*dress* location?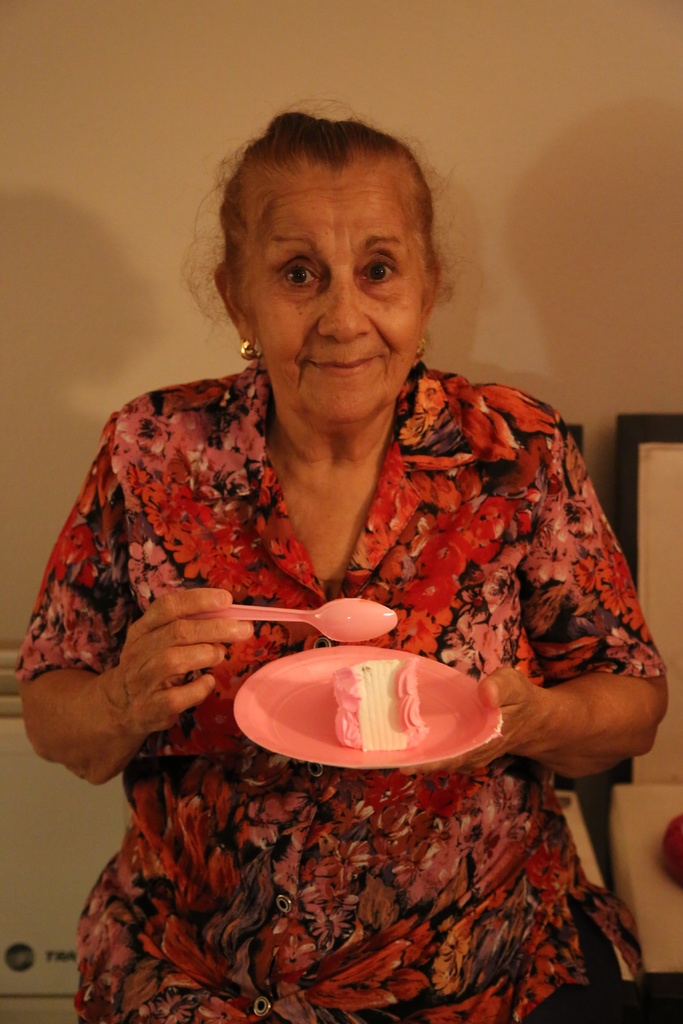
(10,357,682,1023)
